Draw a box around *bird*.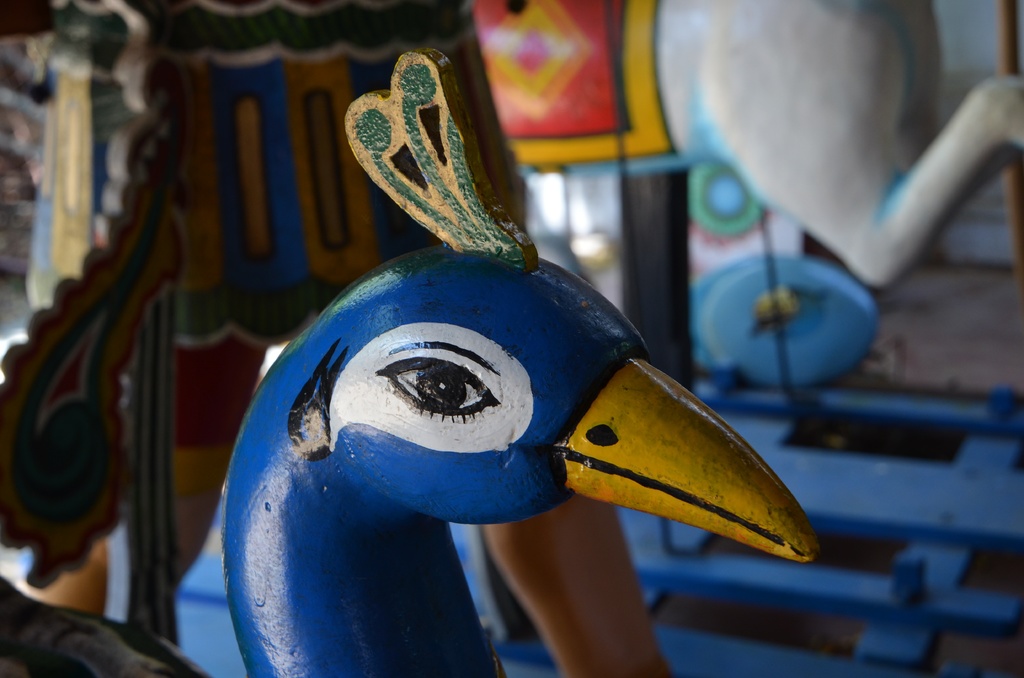
bbox=[0, 43, 828, 677].
